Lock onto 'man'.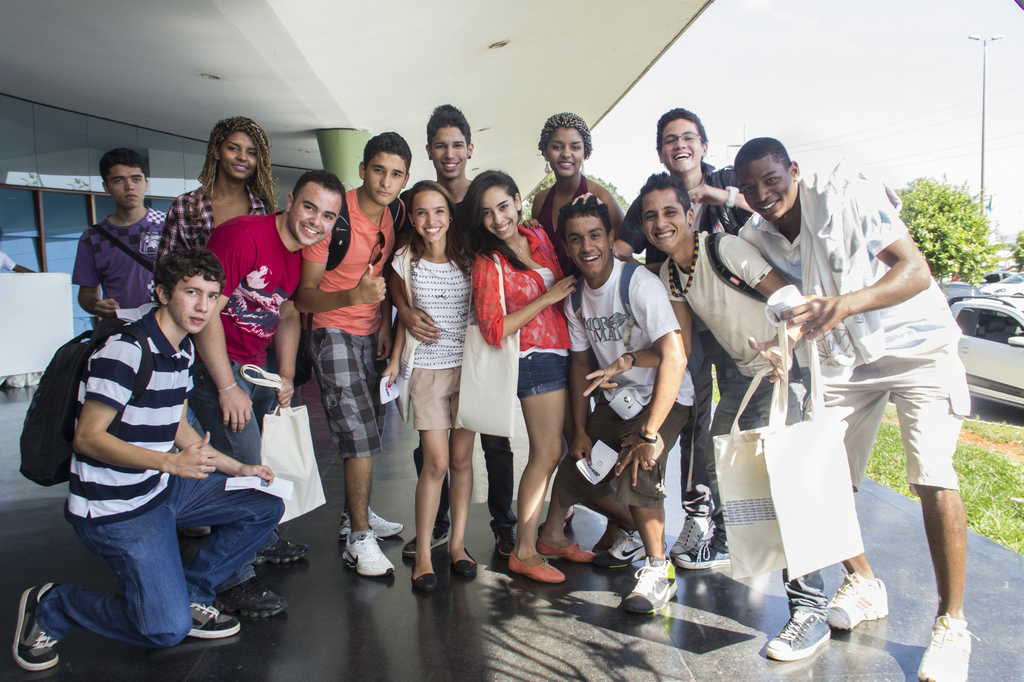
Locked: x1=12 y1=249 x2=291 y2=669.
